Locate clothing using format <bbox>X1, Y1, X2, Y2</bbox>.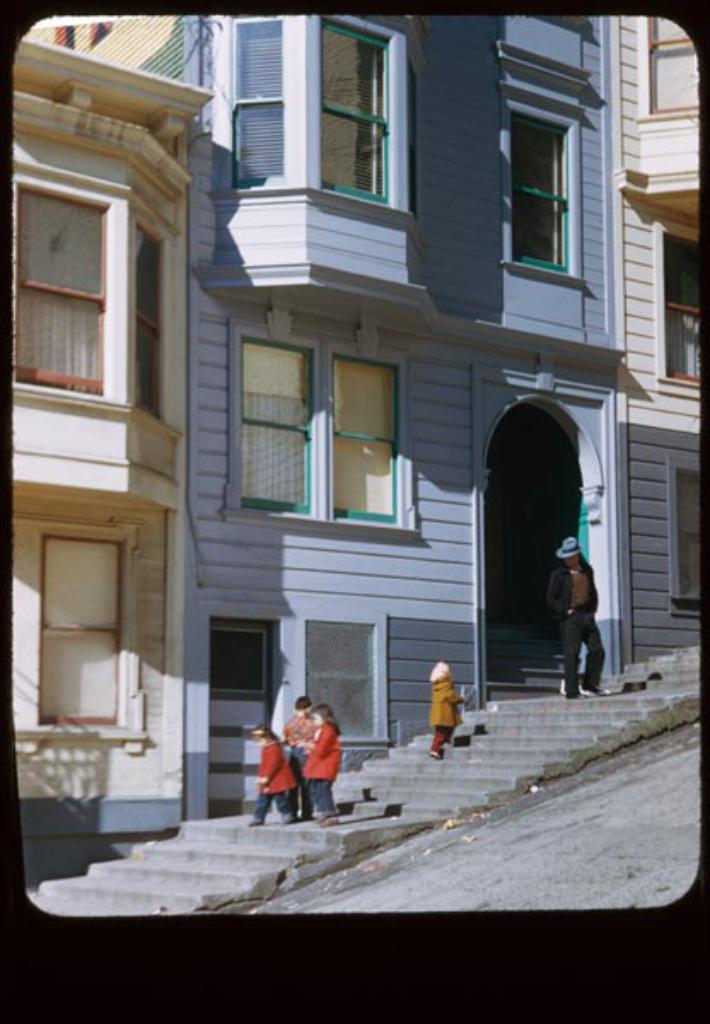
<bbox>302, 710, 343, 823</bbox>.
